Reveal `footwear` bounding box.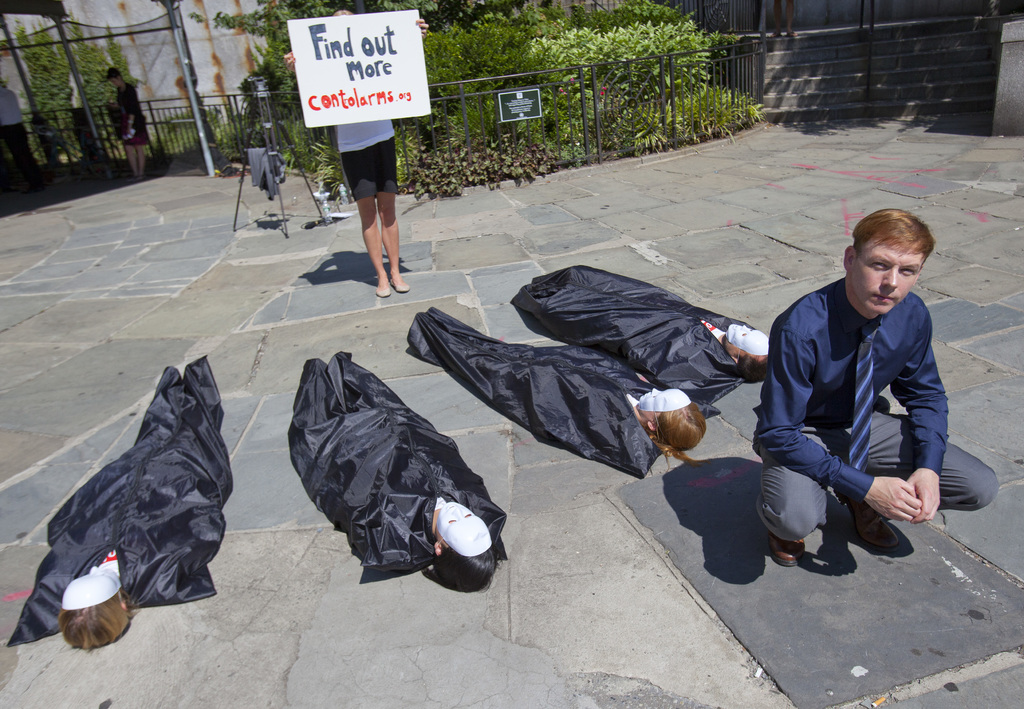
Revealed: 372/284/390/297.
